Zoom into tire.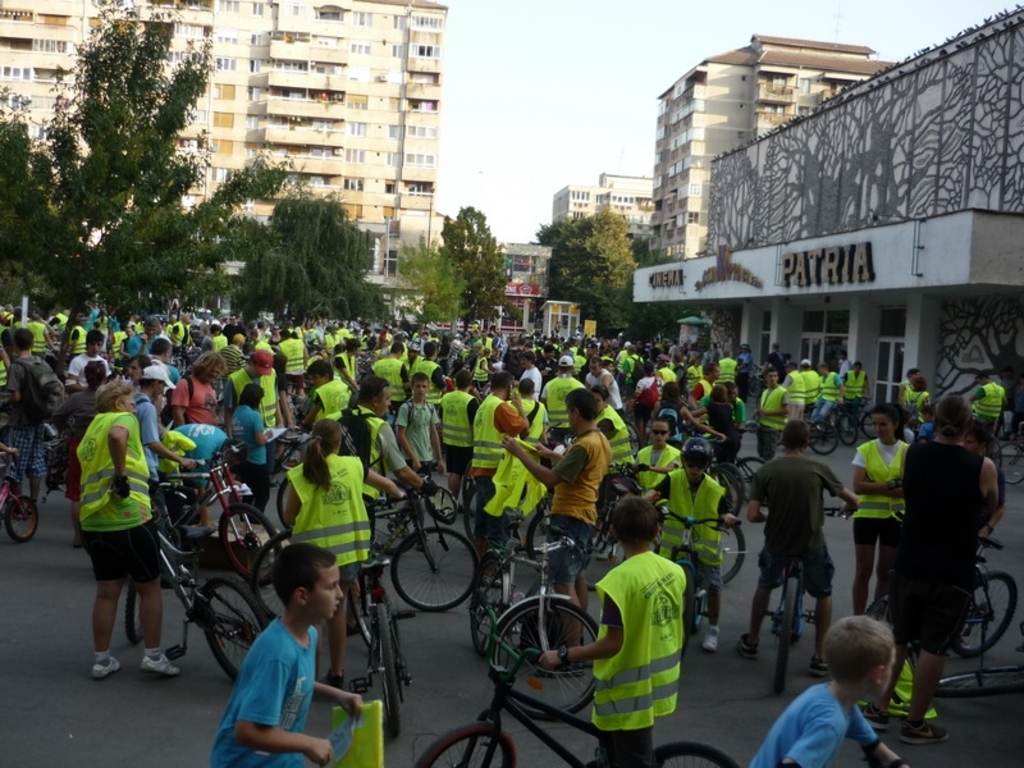
Zoom target: select_region(832, 412, 852, 443).
